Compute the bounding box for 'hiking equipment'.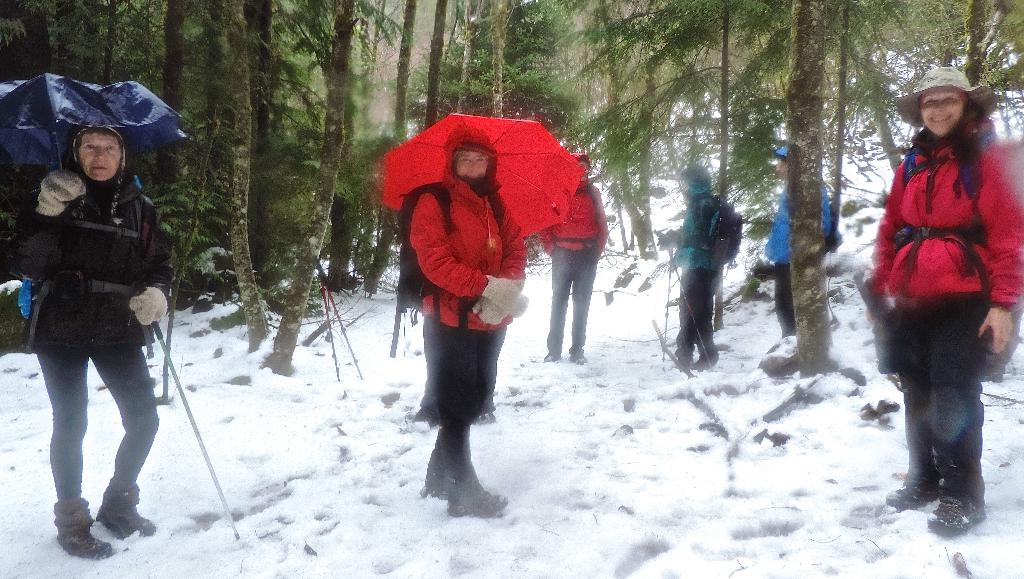
[655,228,709,367].
